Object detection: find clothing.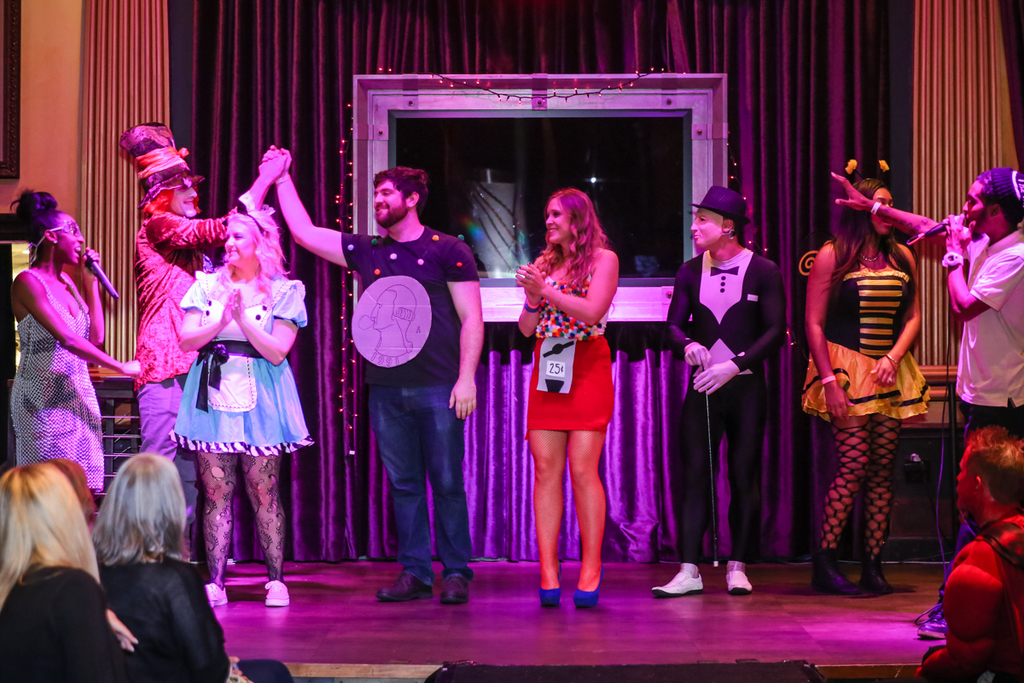
BBox(794, 236, 934, 431).
